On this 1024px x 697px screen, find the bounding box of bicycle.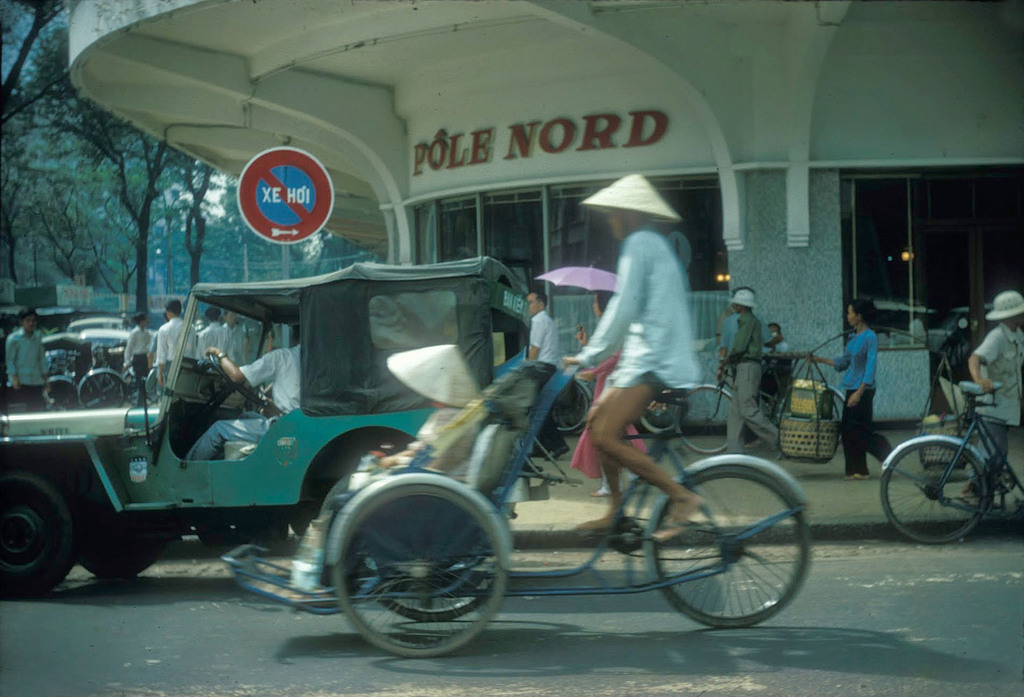
Bounding box: [677,355,853,456].
